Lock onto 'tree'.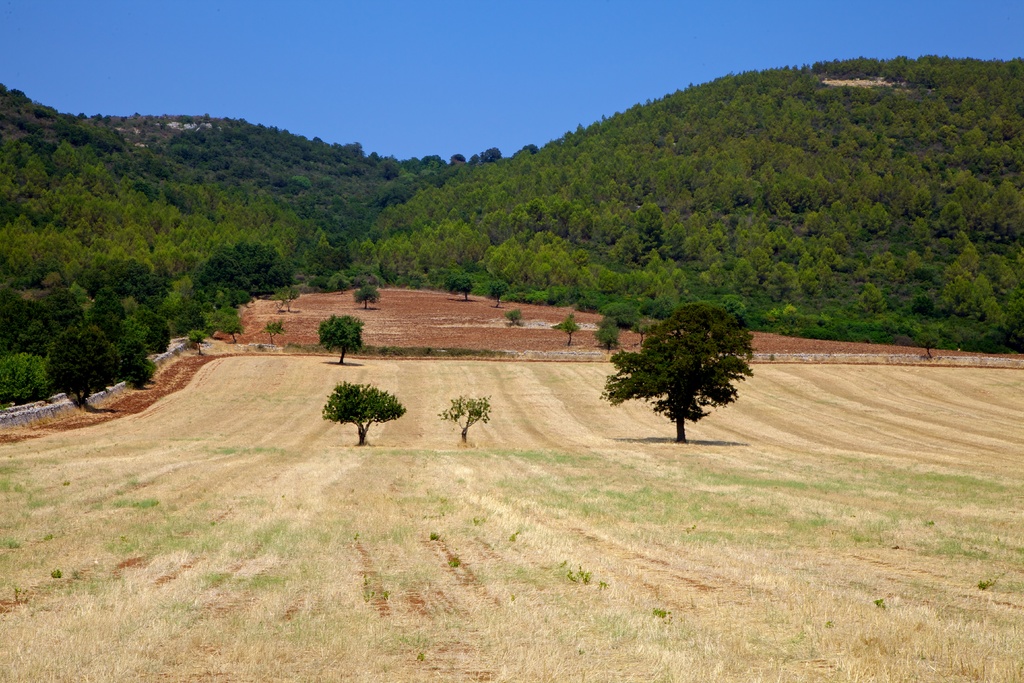
Locked: BBox(49, 329, 115, 400).
